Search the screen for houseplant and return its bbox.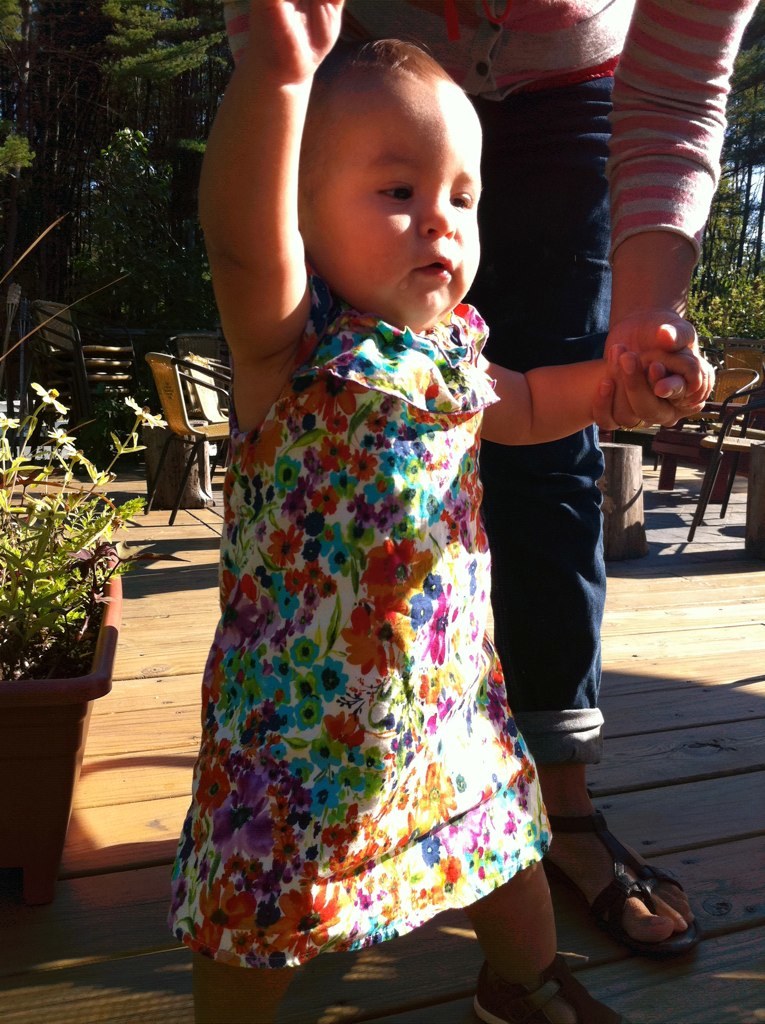
Found: 0, 379, 171, 952.
